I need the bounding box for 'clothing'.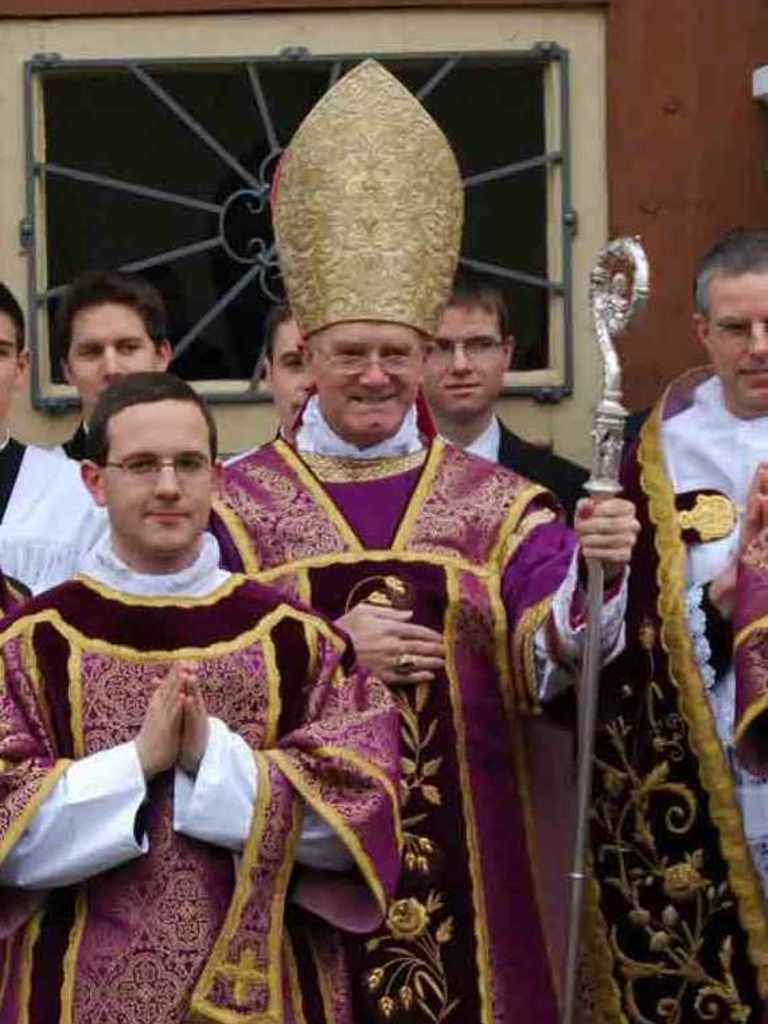
Here it is: BBox(207, 388, 638, 1023).
